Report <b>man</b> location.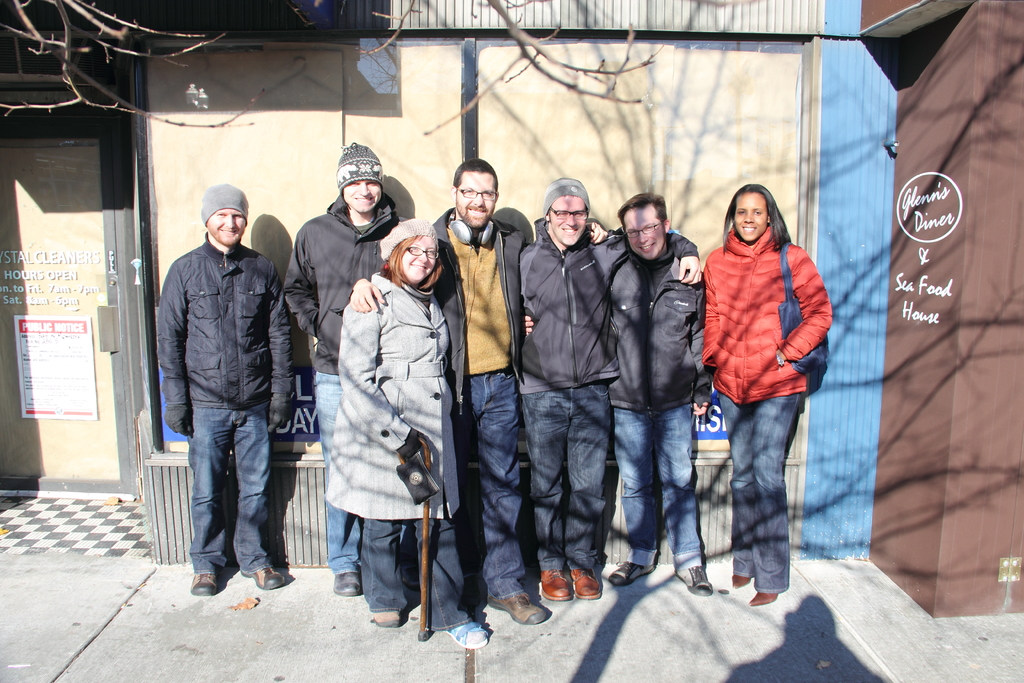
Report: <bbox>518, 174, 702, 604</bbox>.
